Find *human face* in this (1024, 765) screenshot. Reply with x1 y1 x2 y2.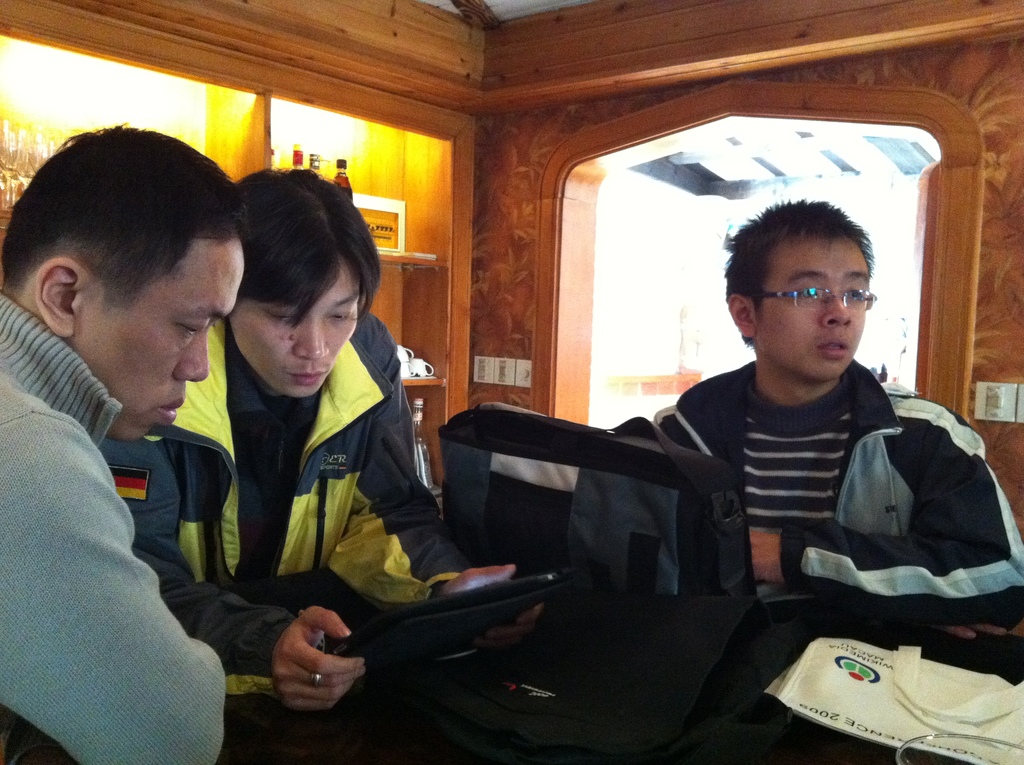
750 234 868 377.
